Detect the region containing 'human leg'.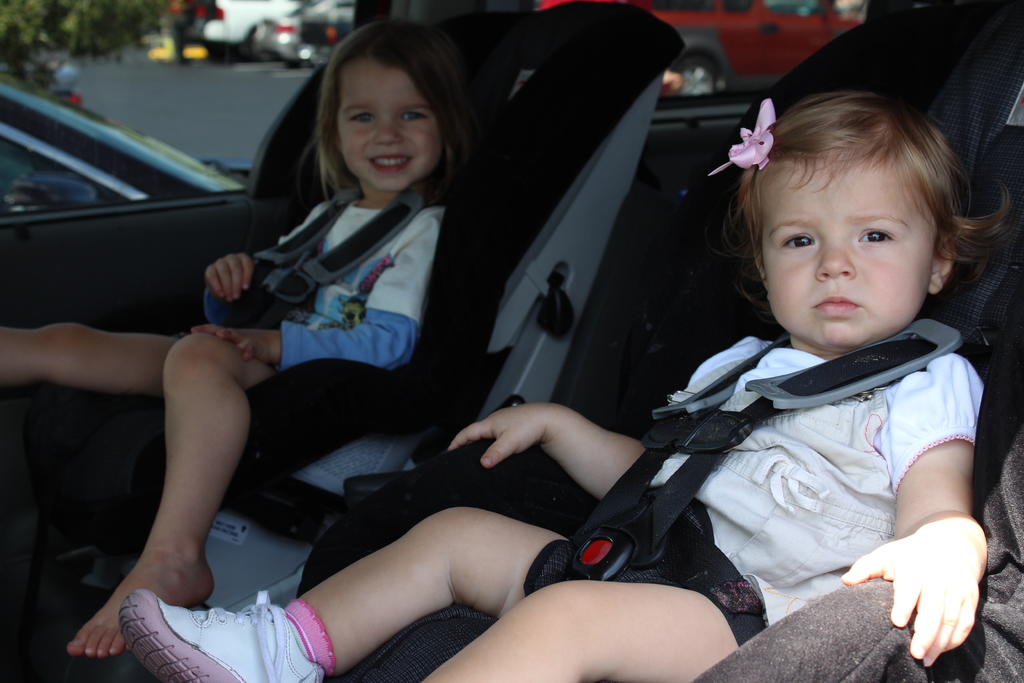
{"left": 119, "top": 490, "right": 593, "bottom": 682}.
